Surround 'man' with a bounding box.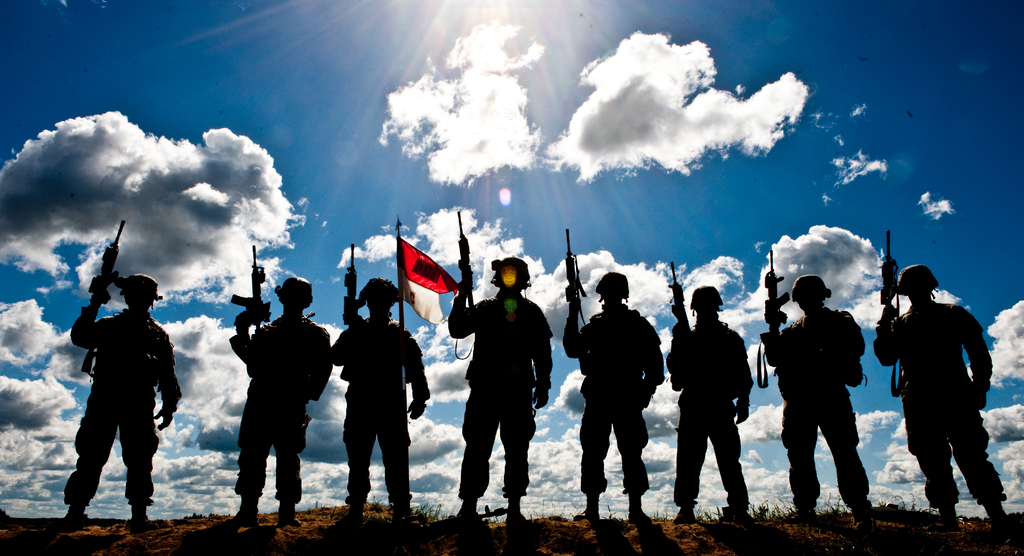
box(878, 267, 1011, 526).
